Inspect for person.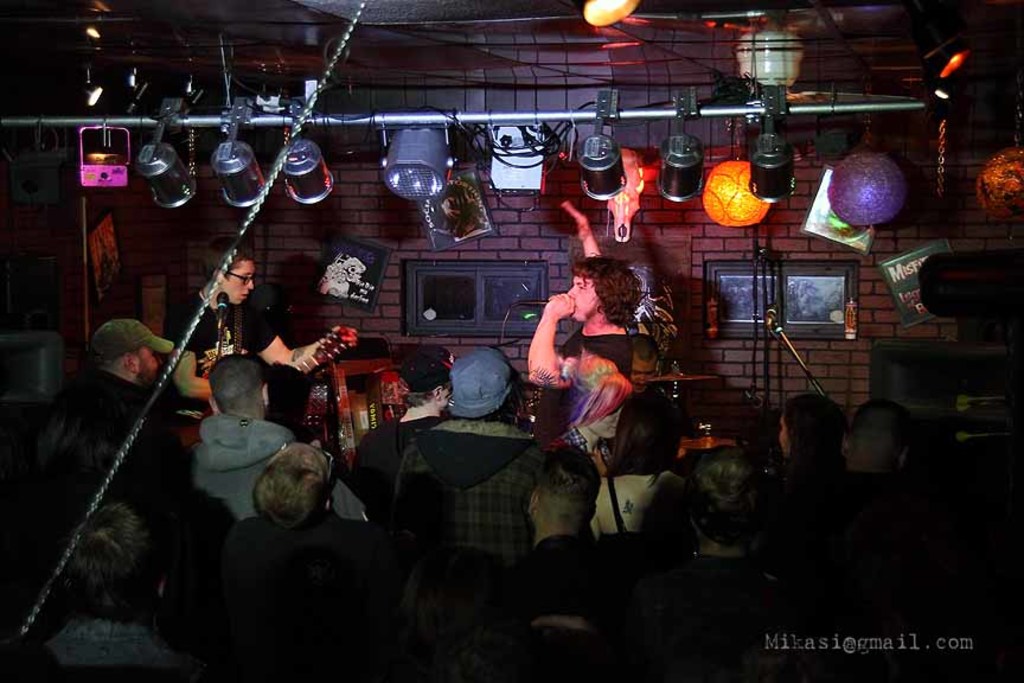
Inspection: 766/390/863/615.
